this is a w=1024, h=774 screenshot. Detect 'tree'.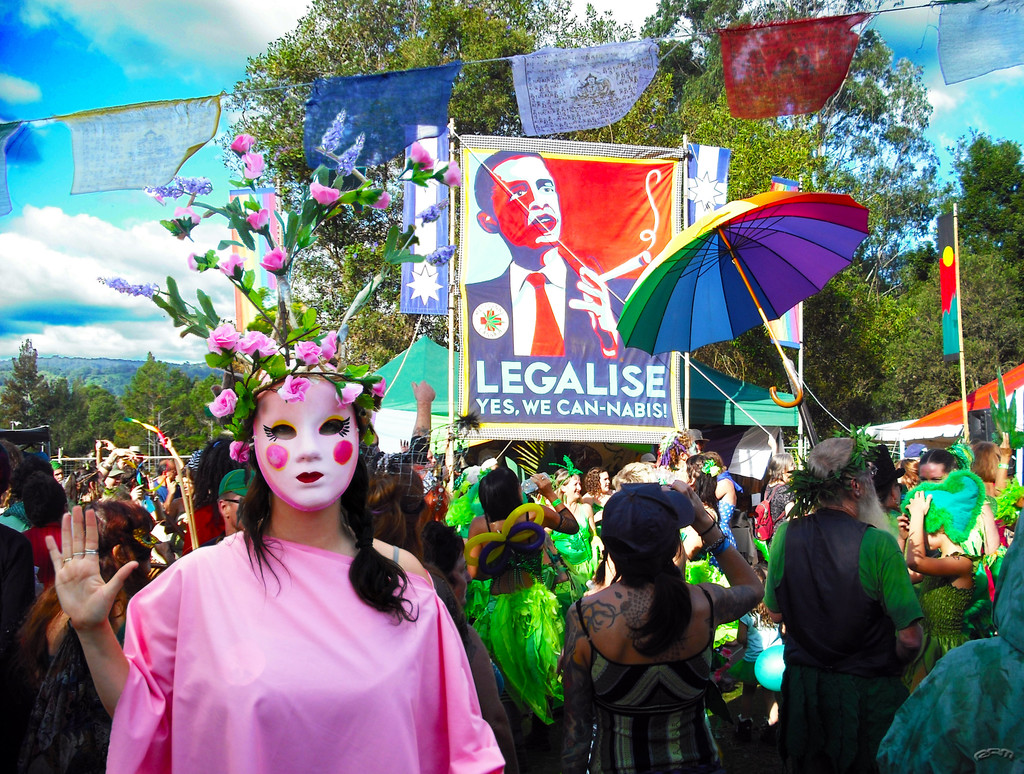
(83, 382, 125, 446).
